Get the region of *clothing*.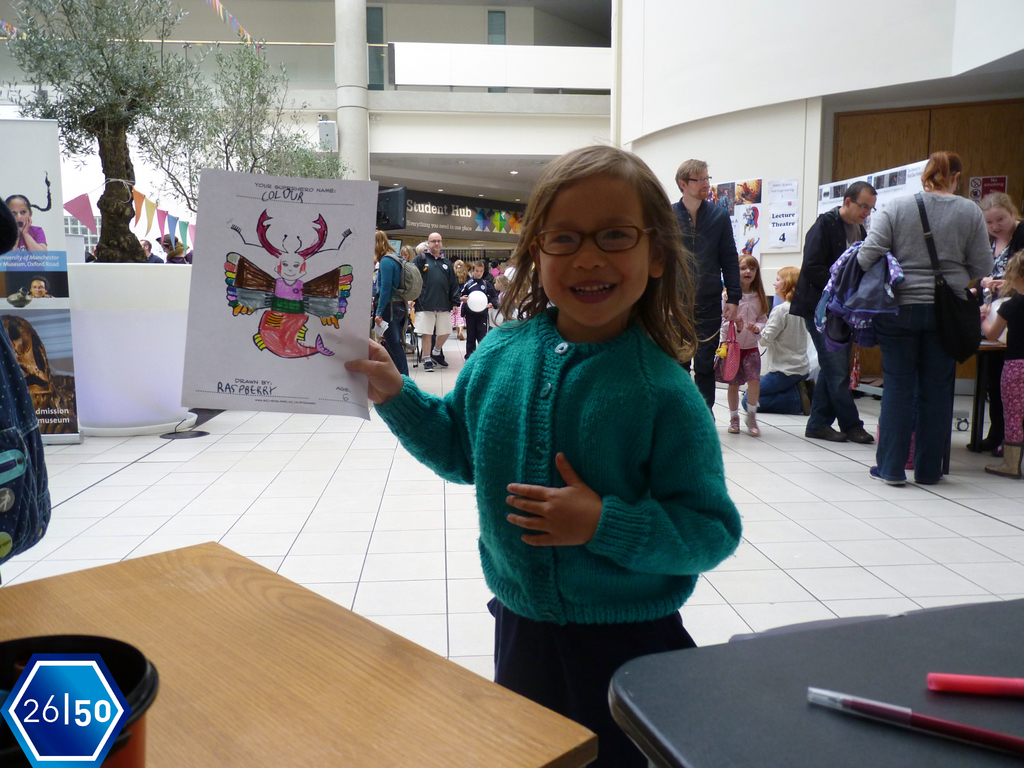
[416,243,463,338].
